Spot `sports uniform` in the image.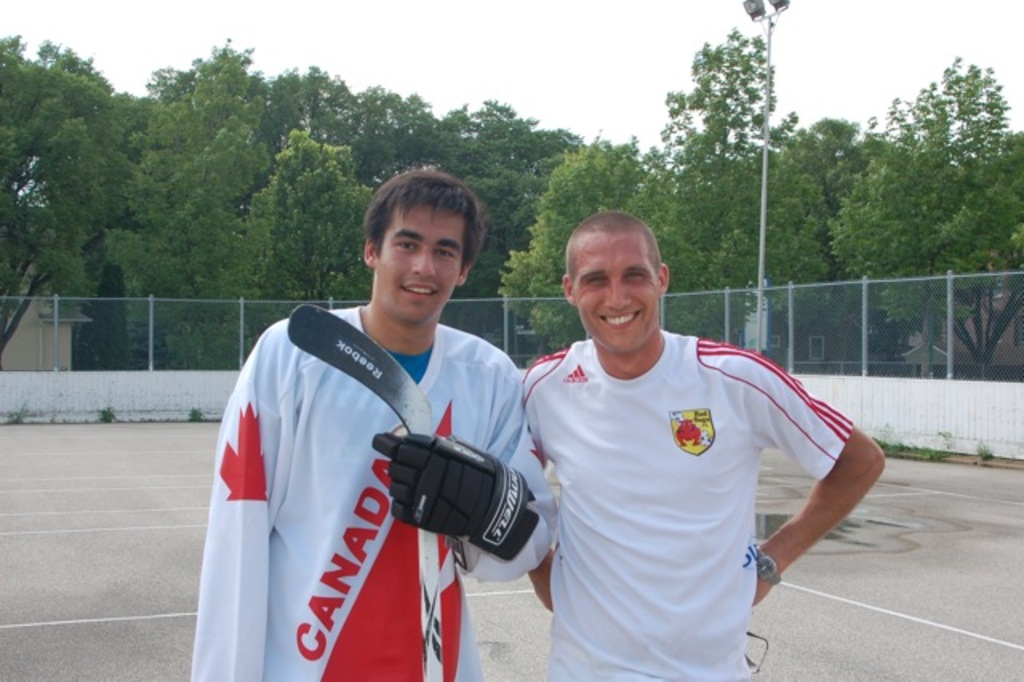
`sports uniform` found at 526, 319, 858, 680.
